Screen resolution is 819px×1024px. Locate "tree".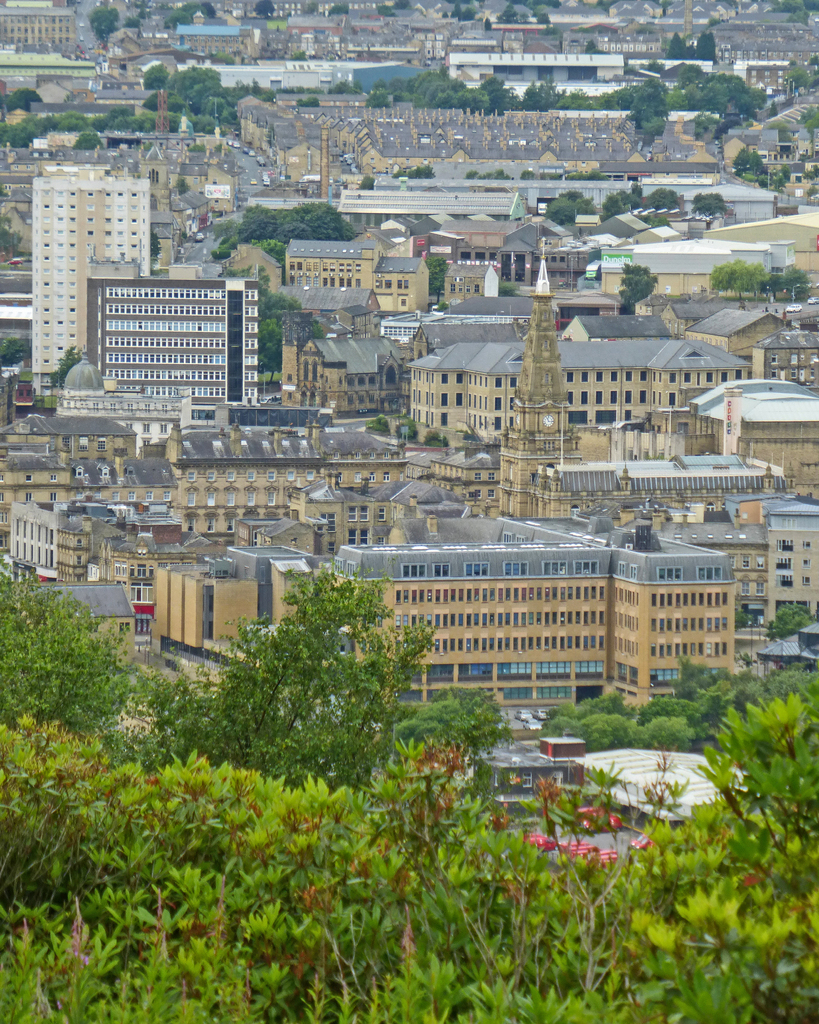
locate(561, 178, 601, 206).
